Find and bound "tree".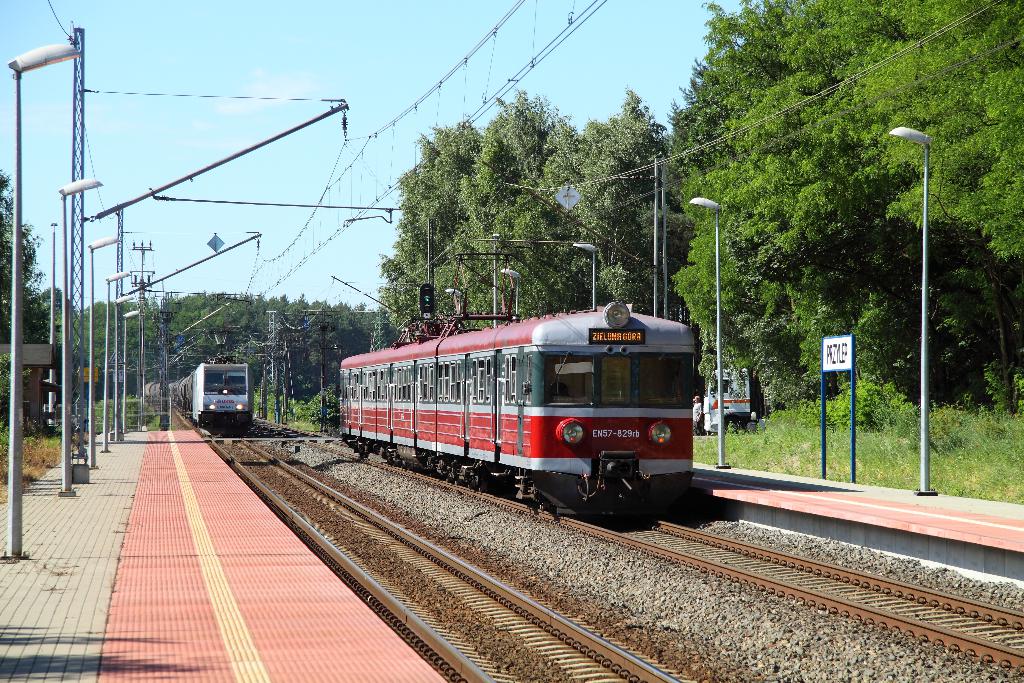
Bound: (x1=85, y1=318, x2=148, y2=450).
